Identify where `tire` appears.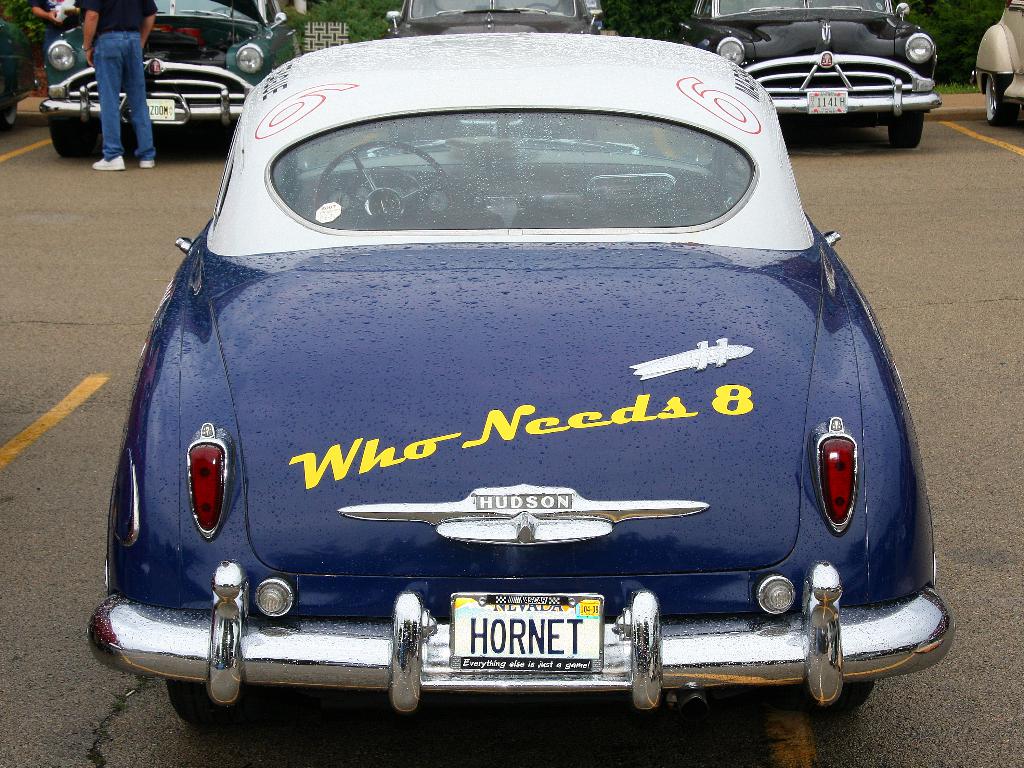
Appears at bbox(166, 675, 257, 733).
